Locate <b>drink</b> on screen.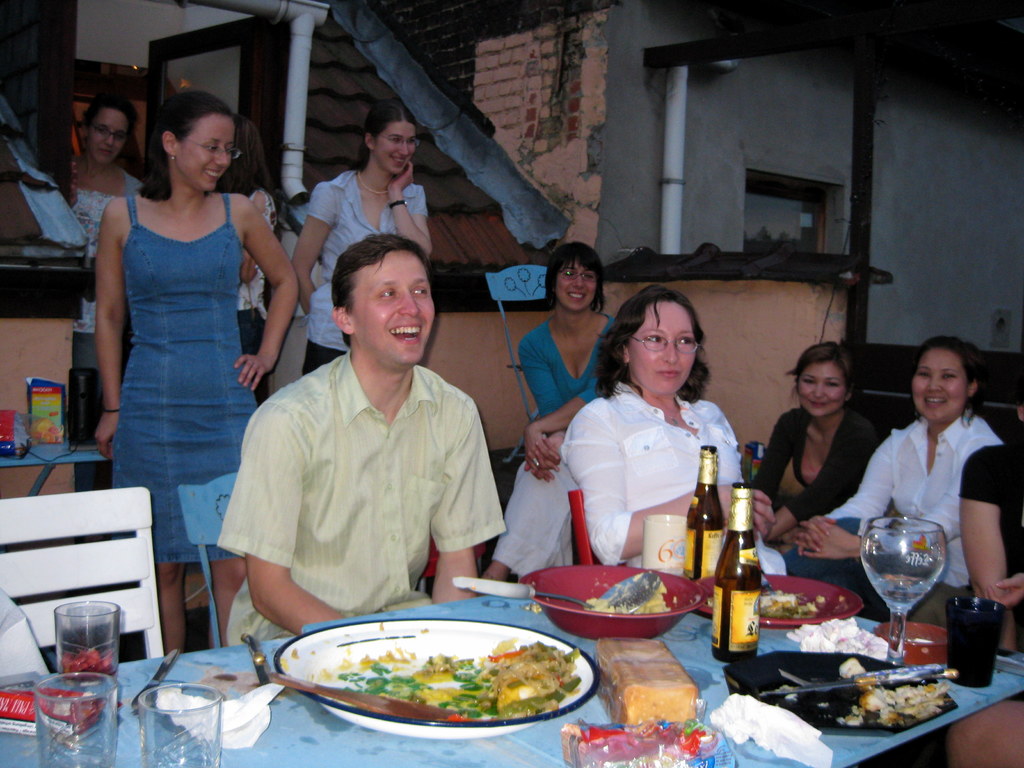
On screen at x1=707, y1=487, x2=768, y2=662.
